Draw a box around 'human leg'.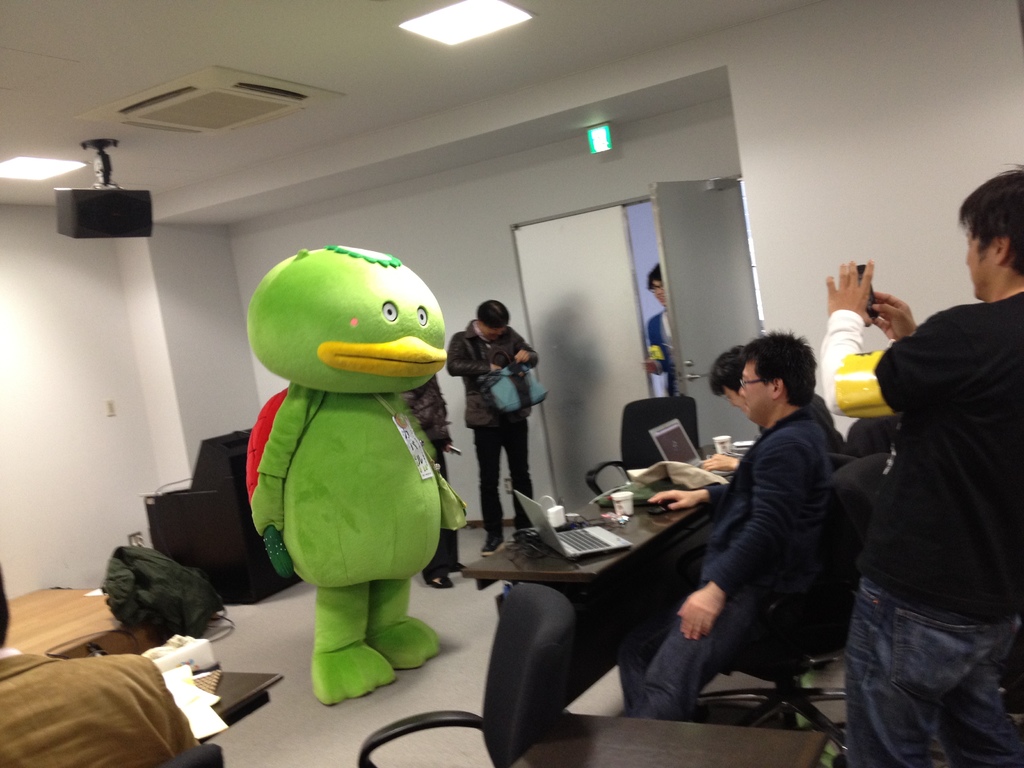
rect(501, 410, 532, 528).
